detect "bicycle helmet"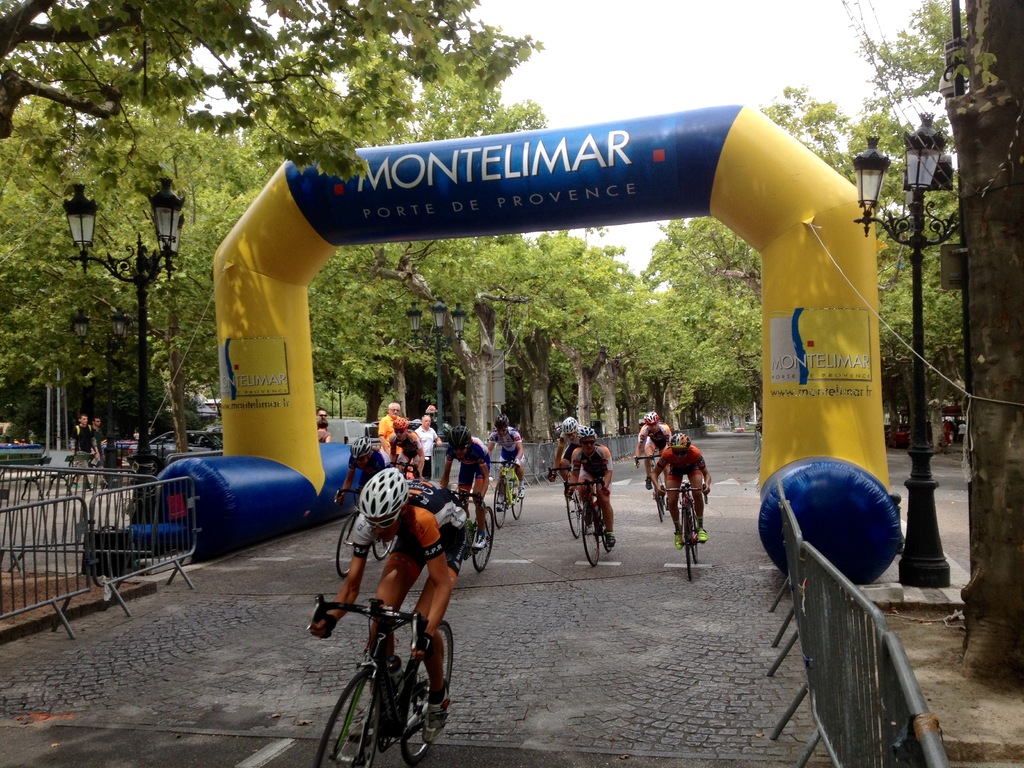
[left=362, top=468, right=410, bottom=515]
